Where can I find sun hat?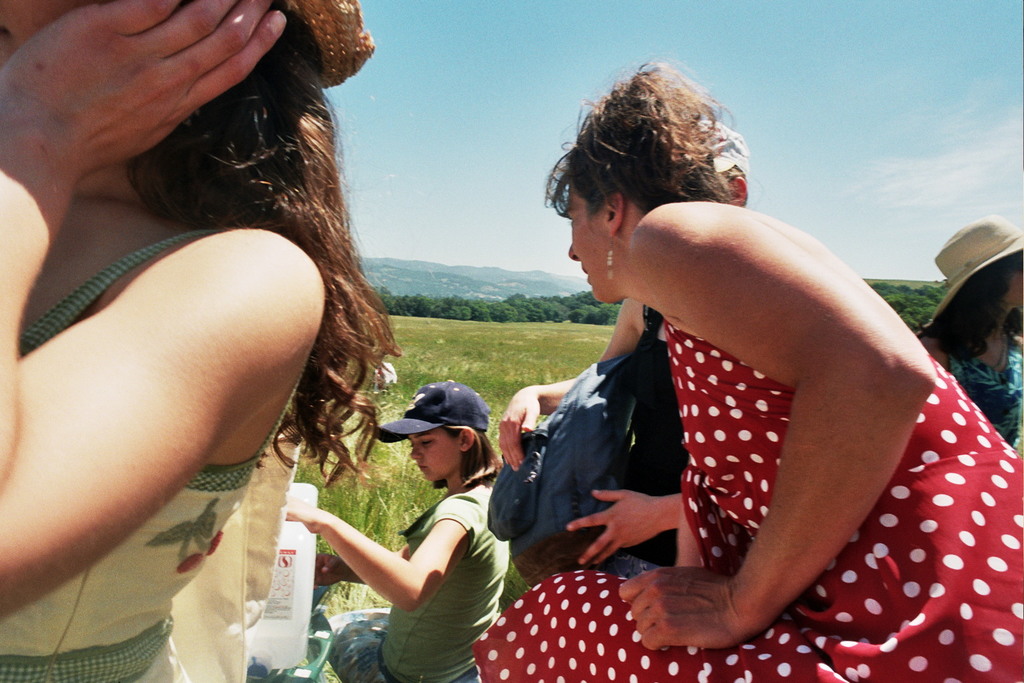
You can find it at crop(916, 214, 1023, 336).
